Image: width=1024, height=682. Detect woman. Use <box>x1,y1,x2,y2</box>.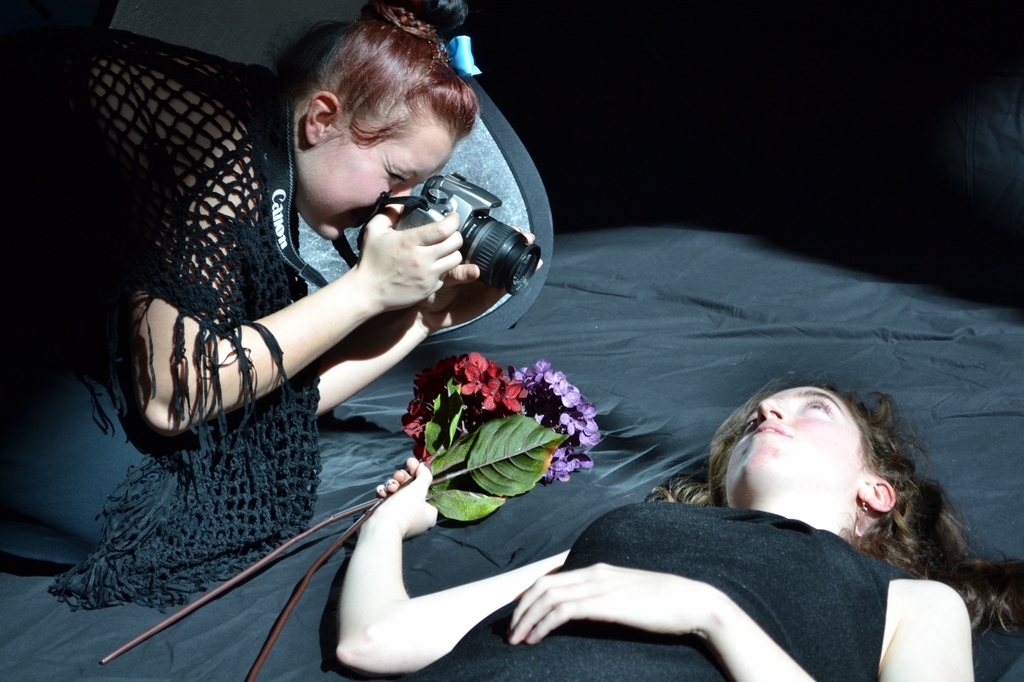
<box>337,379,1023,681</box>.
